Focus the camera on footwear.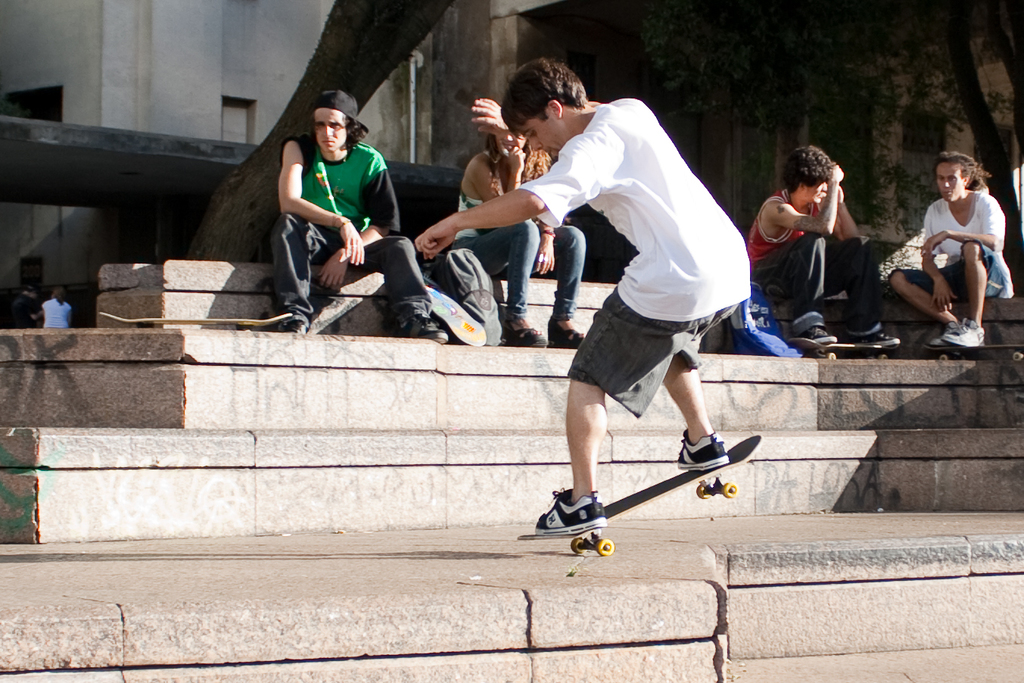
Focus region: [796, 328, 837, 351].
